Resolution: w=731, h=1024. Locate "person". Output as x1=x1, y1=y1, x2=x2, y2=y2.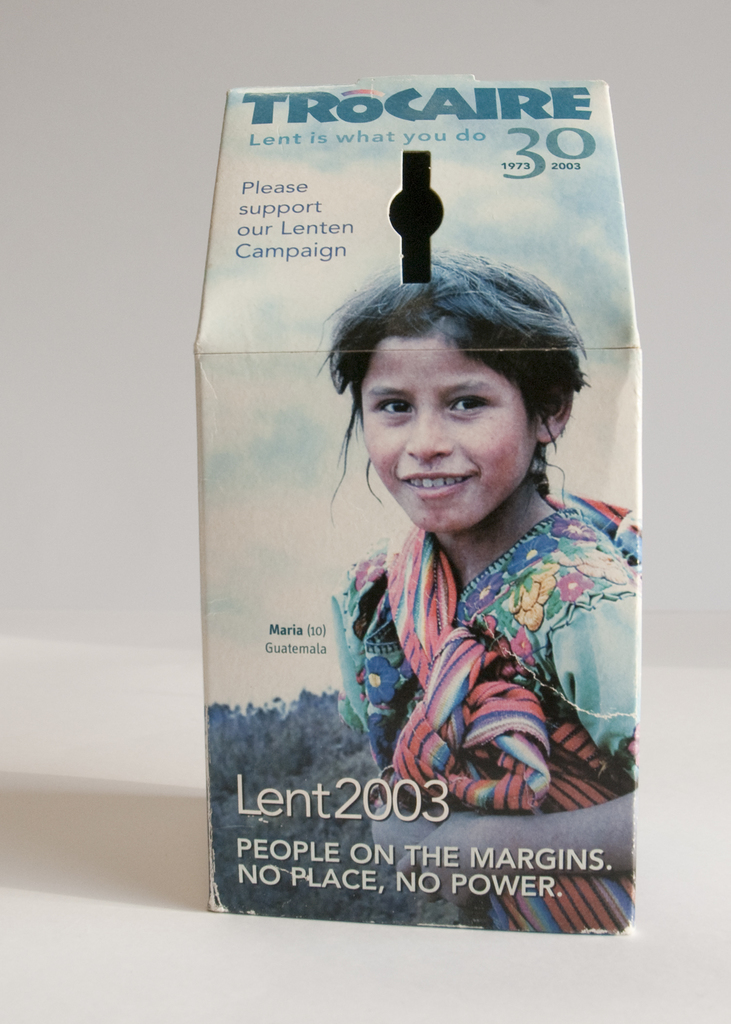
x1=302, y1=250, x2=643, y2=841.
